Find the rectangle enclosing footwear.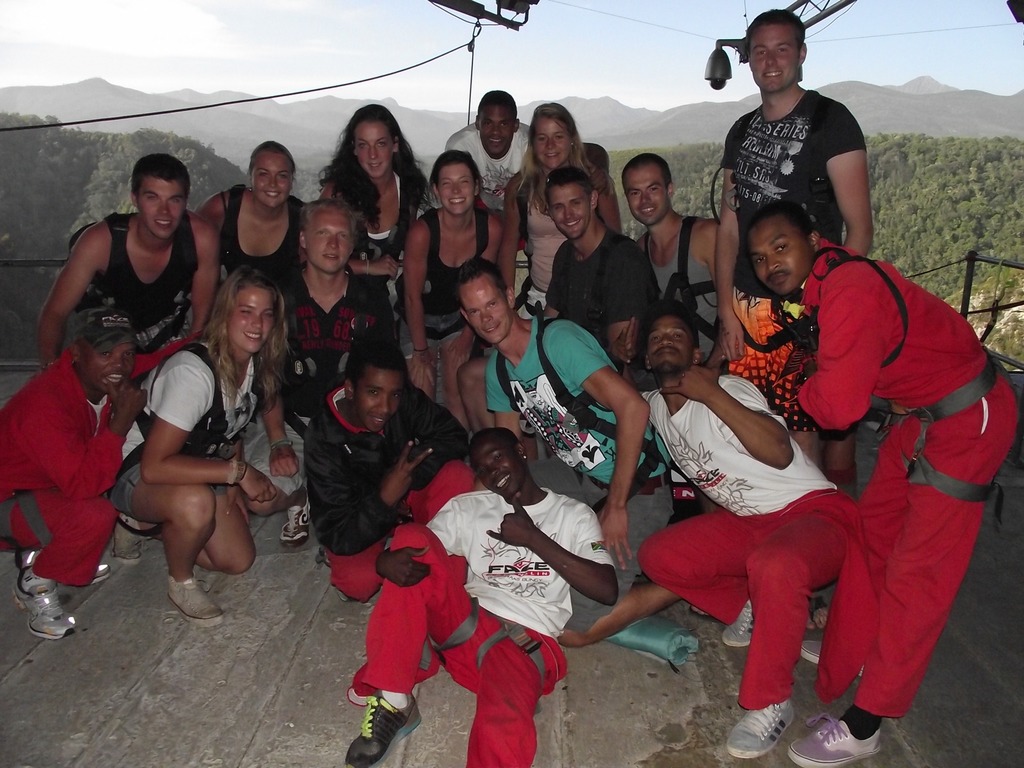
[left=350, top=681, right=424, bottom=765].
